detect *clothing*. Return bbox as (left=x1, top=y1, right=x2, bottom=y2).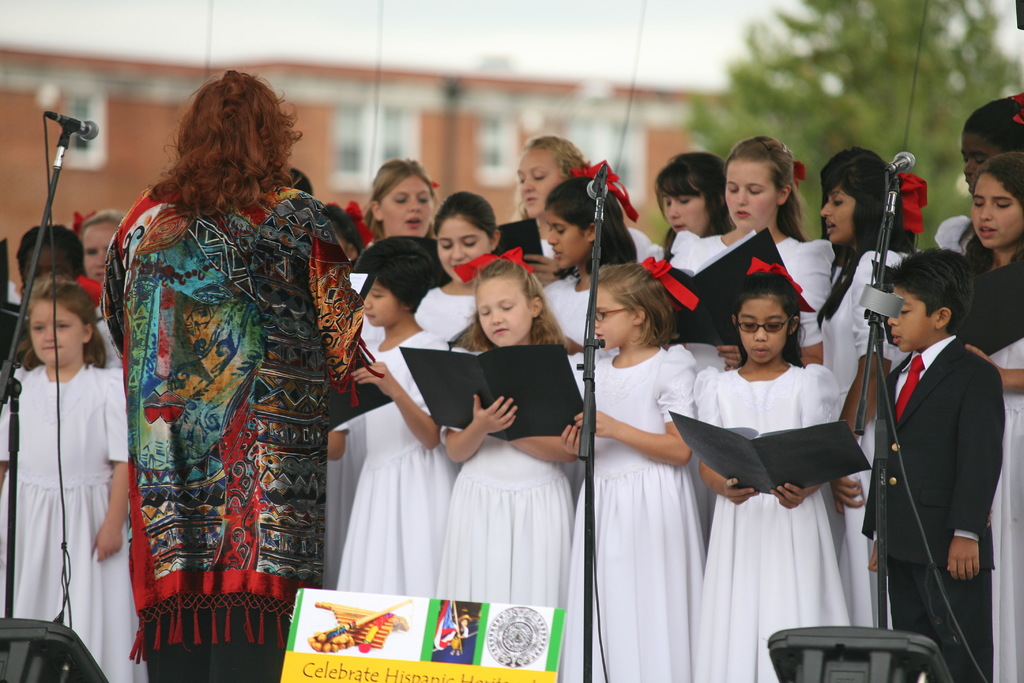
(left=419, top=286, right=478, bottom=329).
